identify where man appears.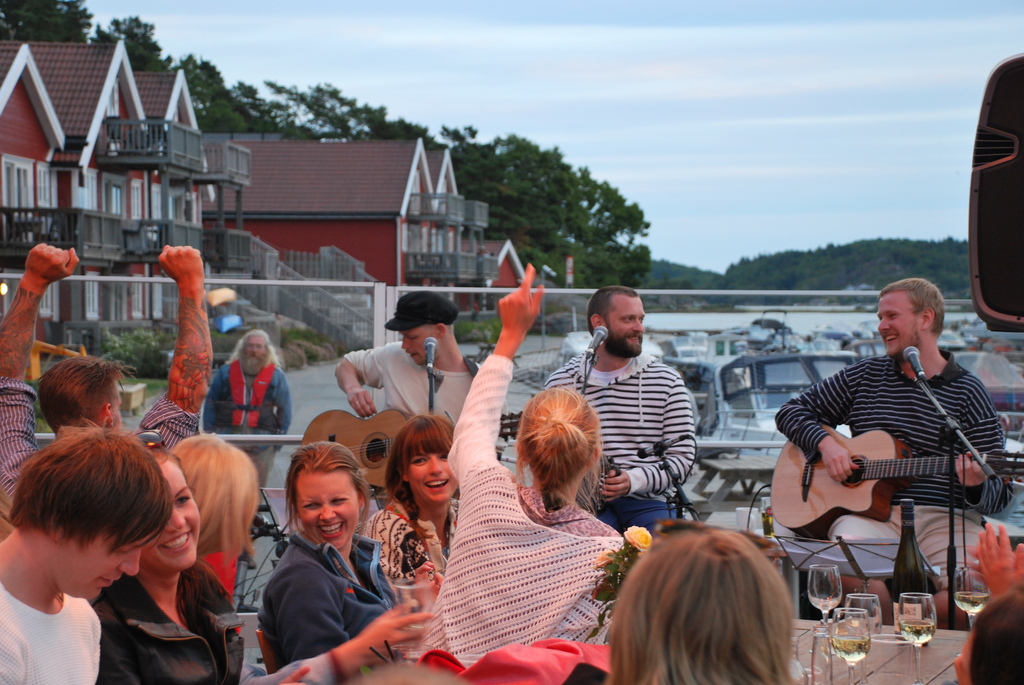
Appears at detection(0, 421, 168, 684).
